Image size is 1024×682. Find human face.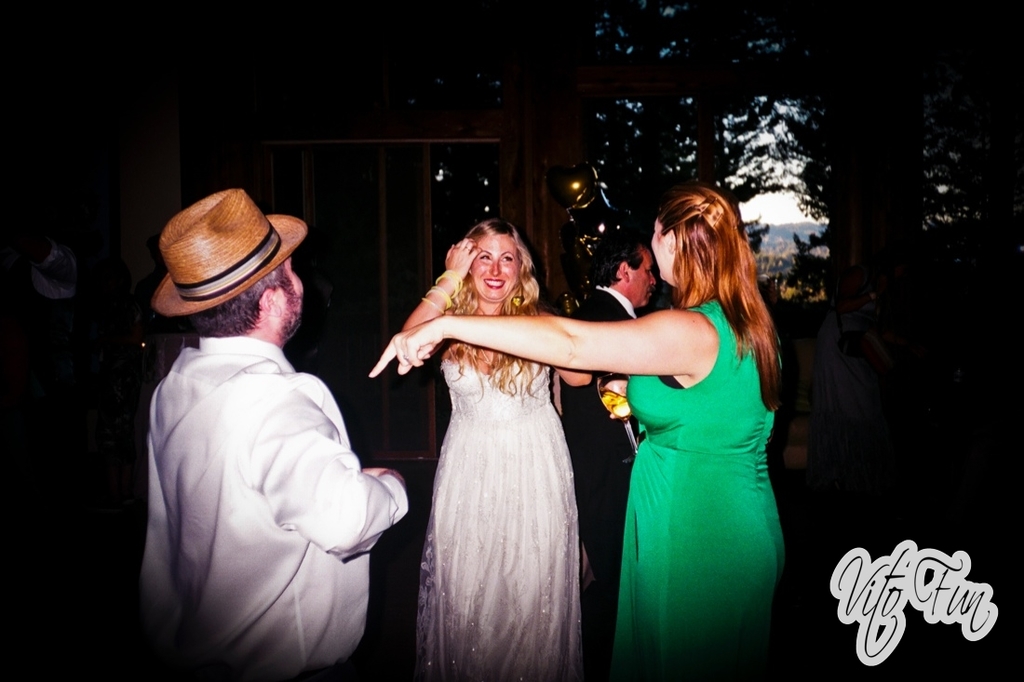
select_region(283, 252, 305, 327).
